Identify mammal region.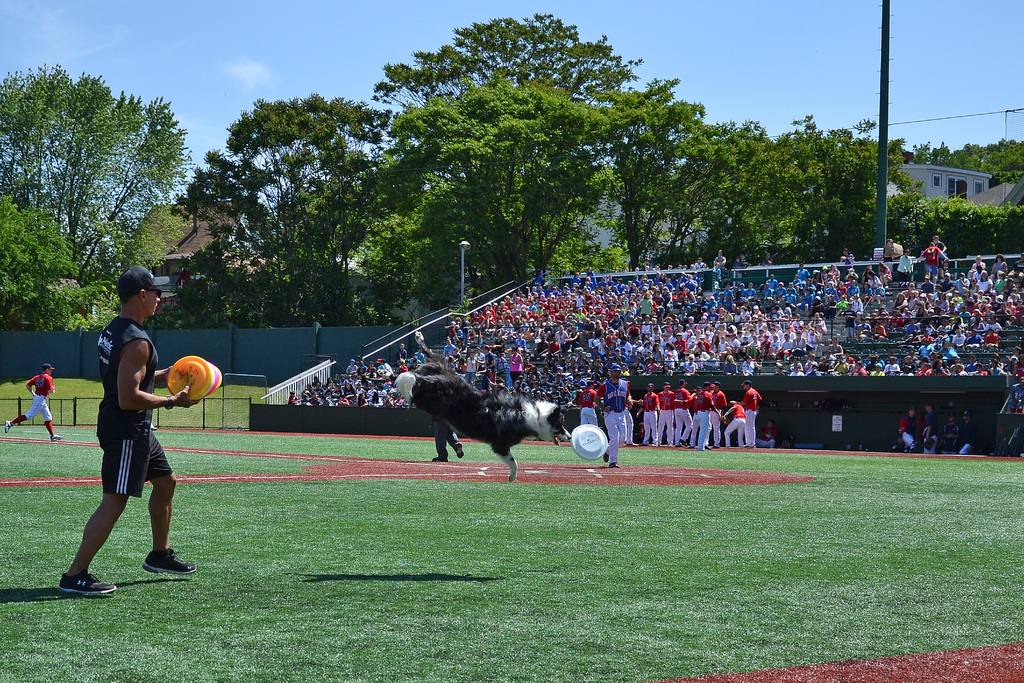
Region: crop(675, 375, 689, 447).
